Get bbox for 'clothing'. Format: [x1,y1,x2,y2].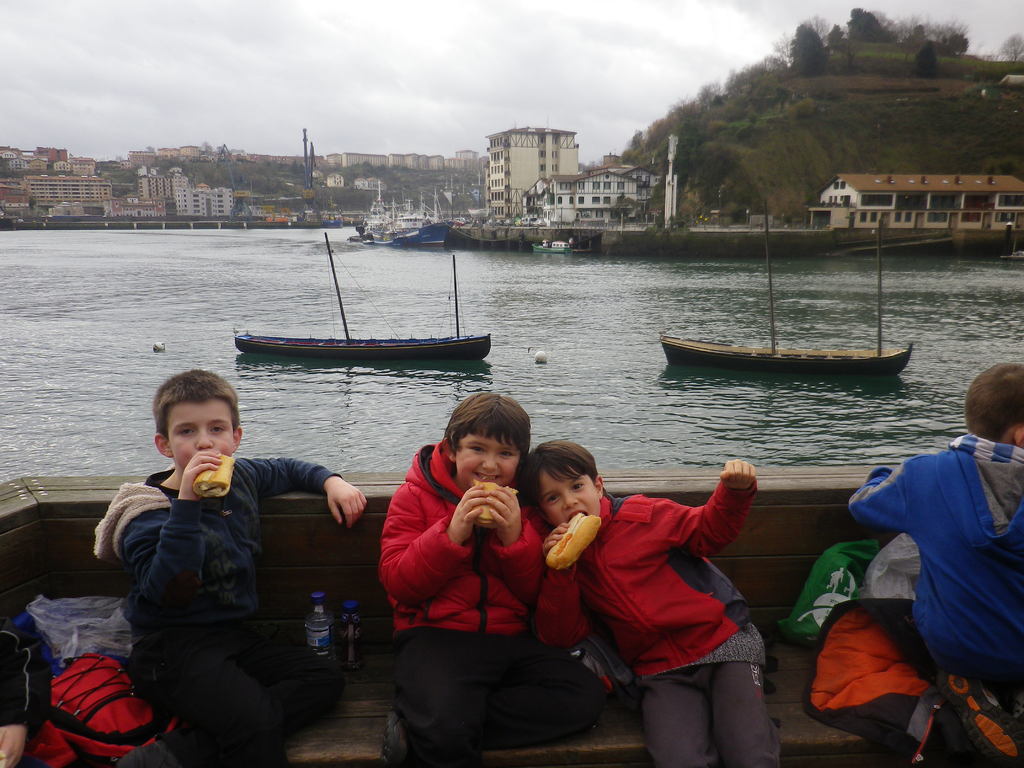
[532,483,790,767].
